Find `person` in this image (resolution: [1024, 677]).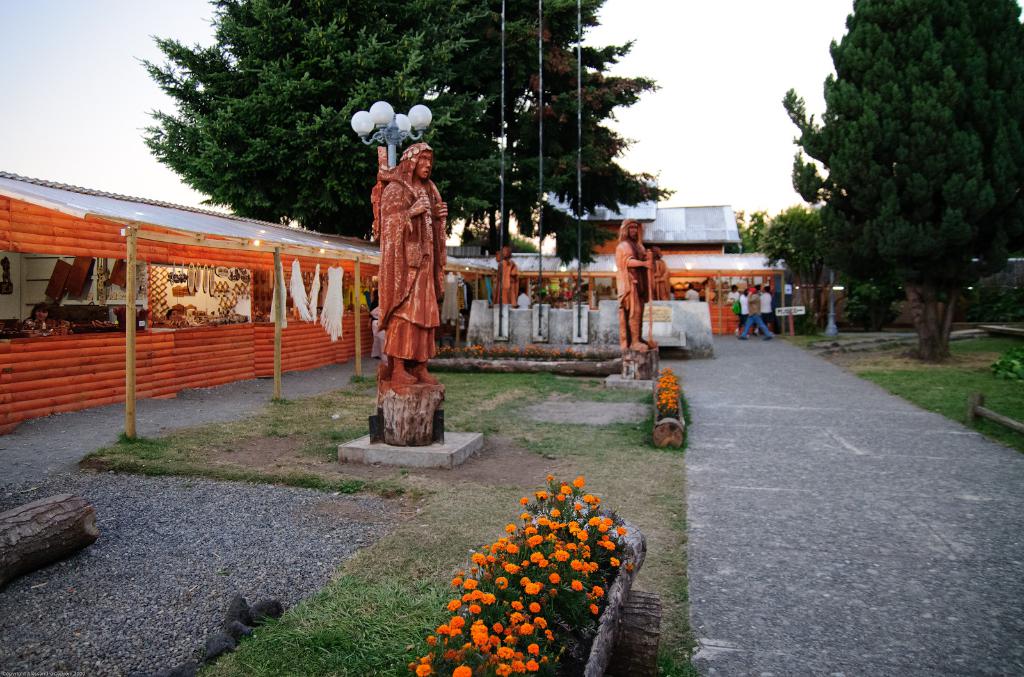
<region>517, 291, 534, 309</region>.
